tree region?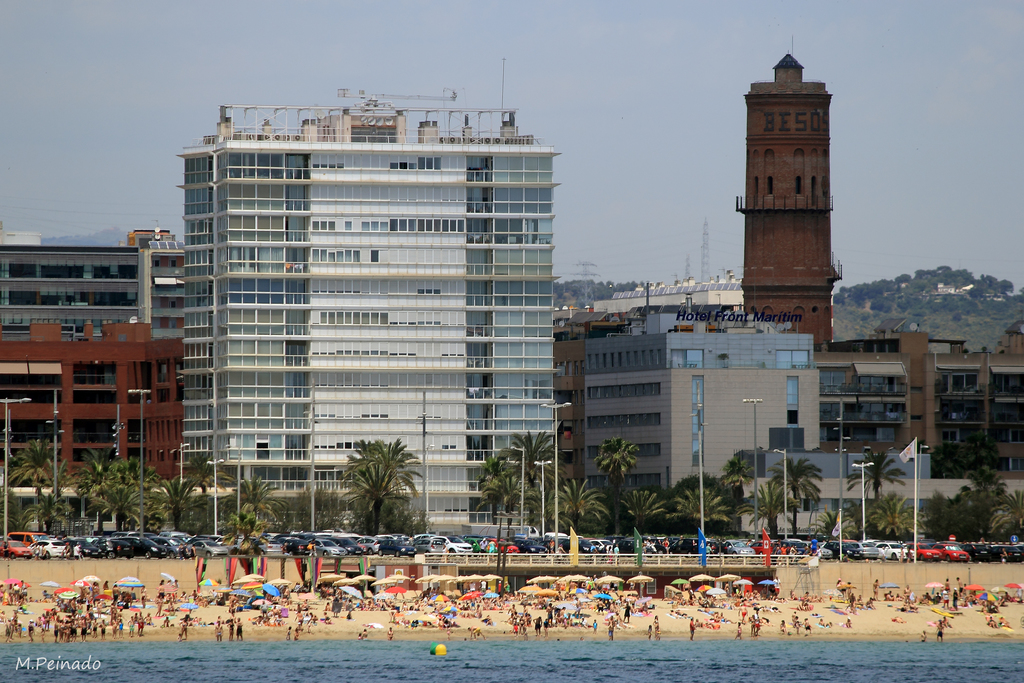
<box>328,438,419,523</box>
